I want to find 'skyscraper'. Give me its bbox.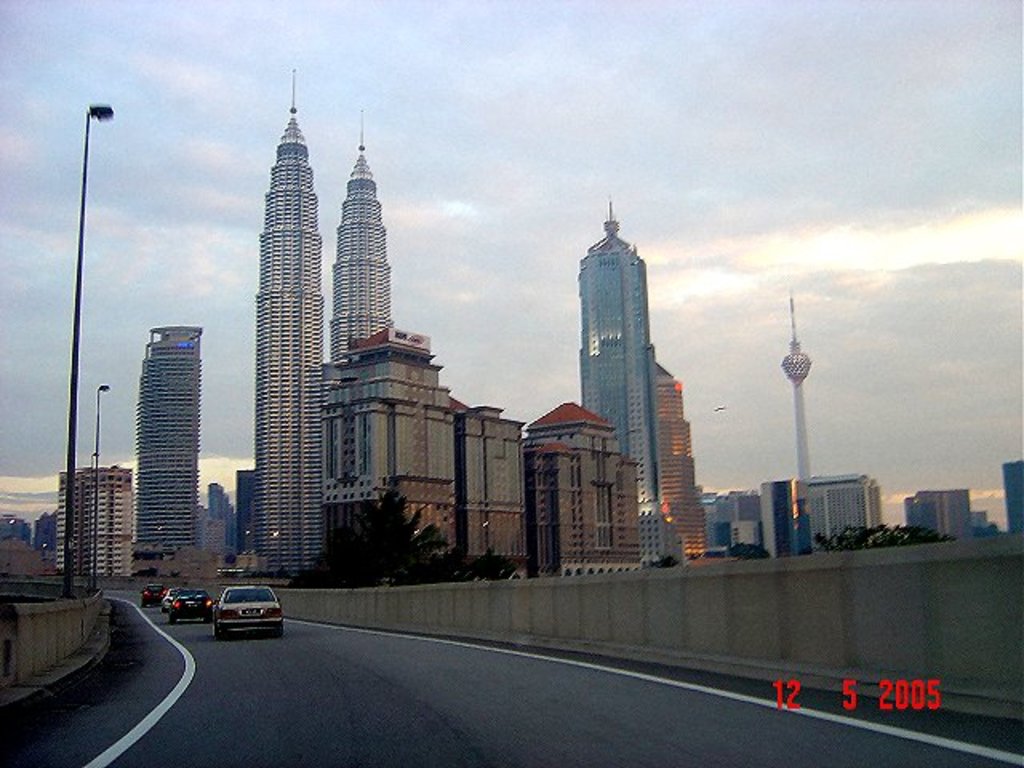
{"left": 253, "top": 62, "right": 326, "bottom": 573}.
